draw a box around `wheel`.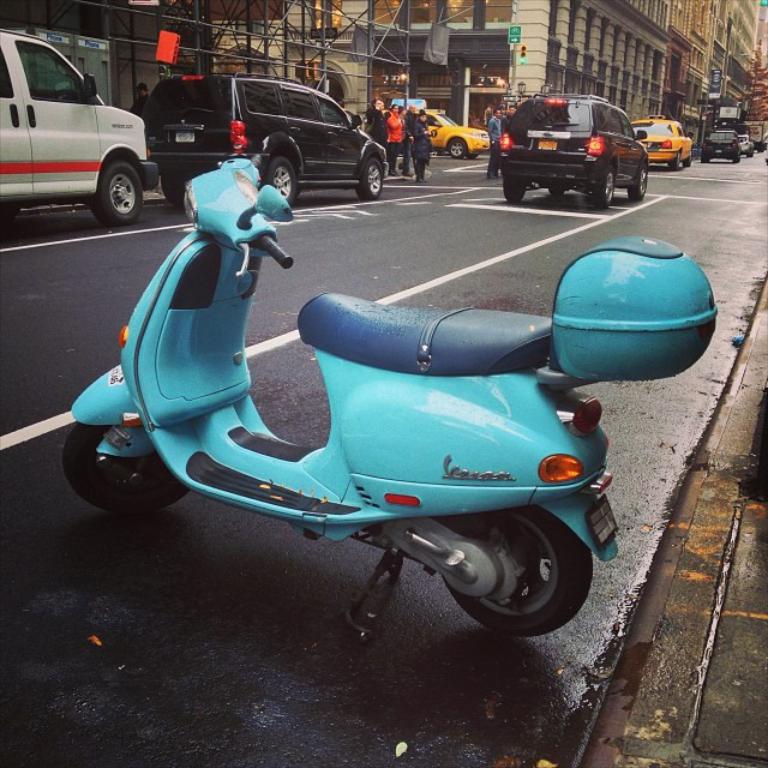
(448, 138, 467, 158).
